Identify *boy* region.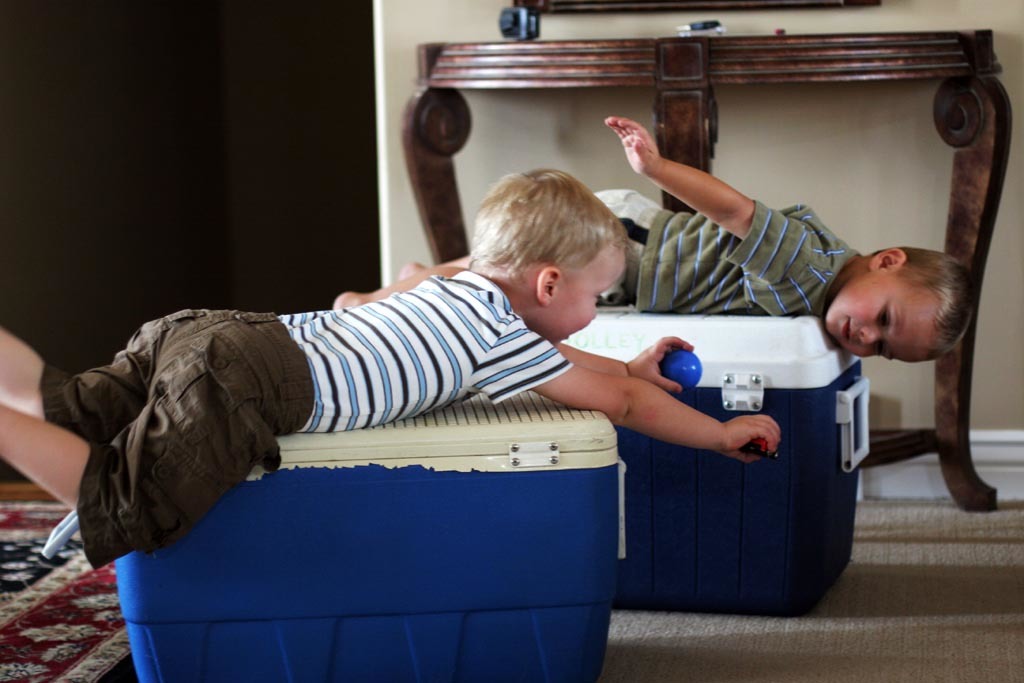
Region: 335,122,988,364.
